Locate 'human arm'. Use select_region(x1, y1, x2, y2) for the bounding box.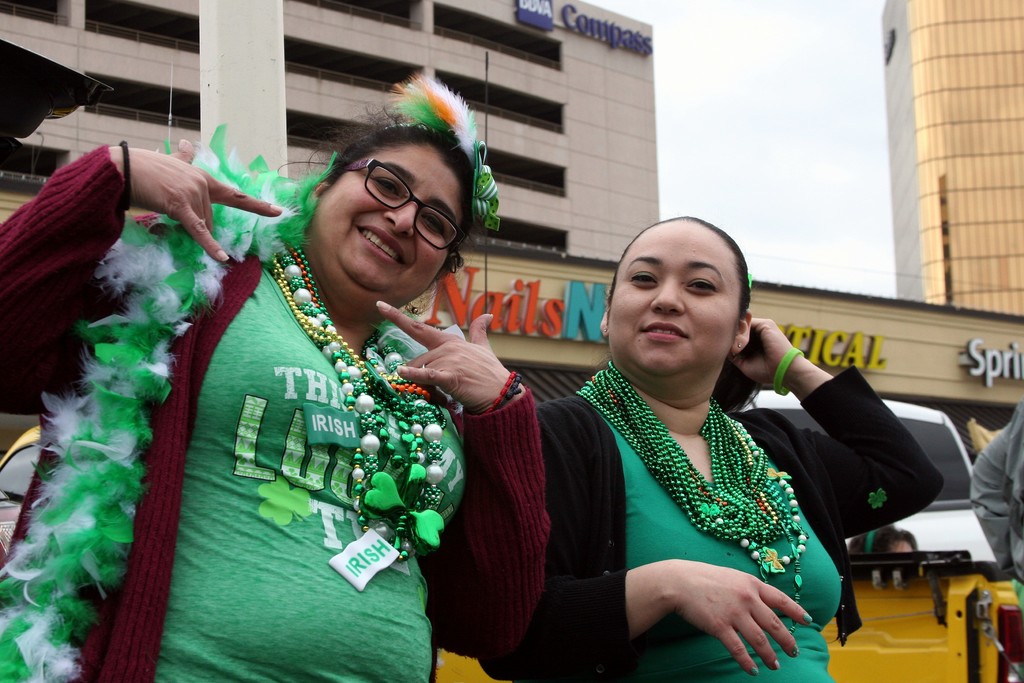
select_region(376, 292, 556, 661).
